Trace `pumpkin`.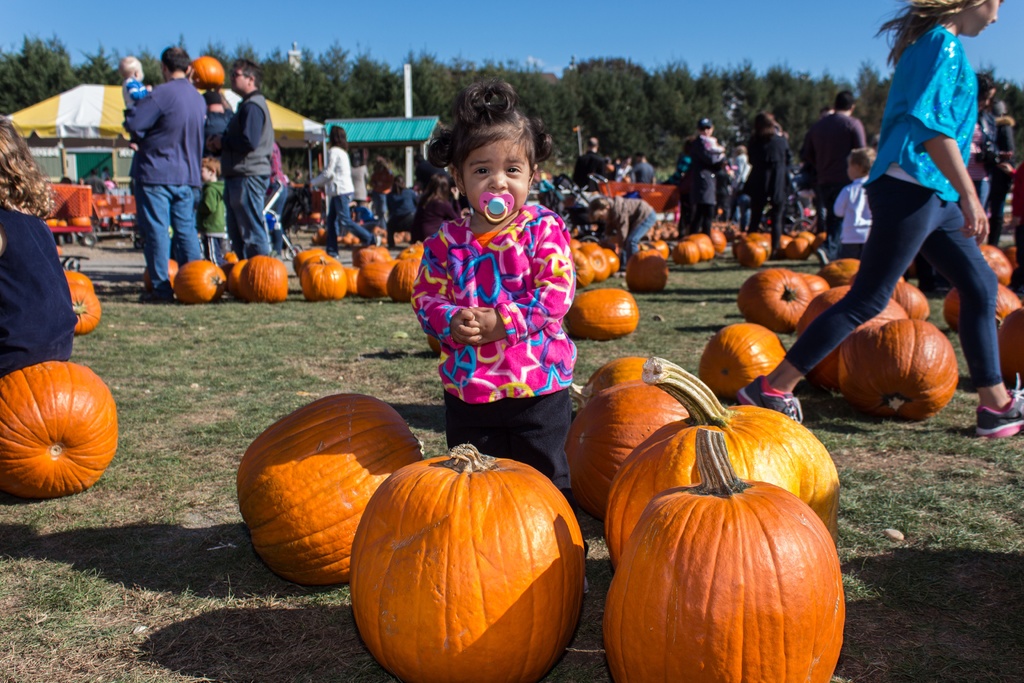
Traced to 605/360/842/552.
